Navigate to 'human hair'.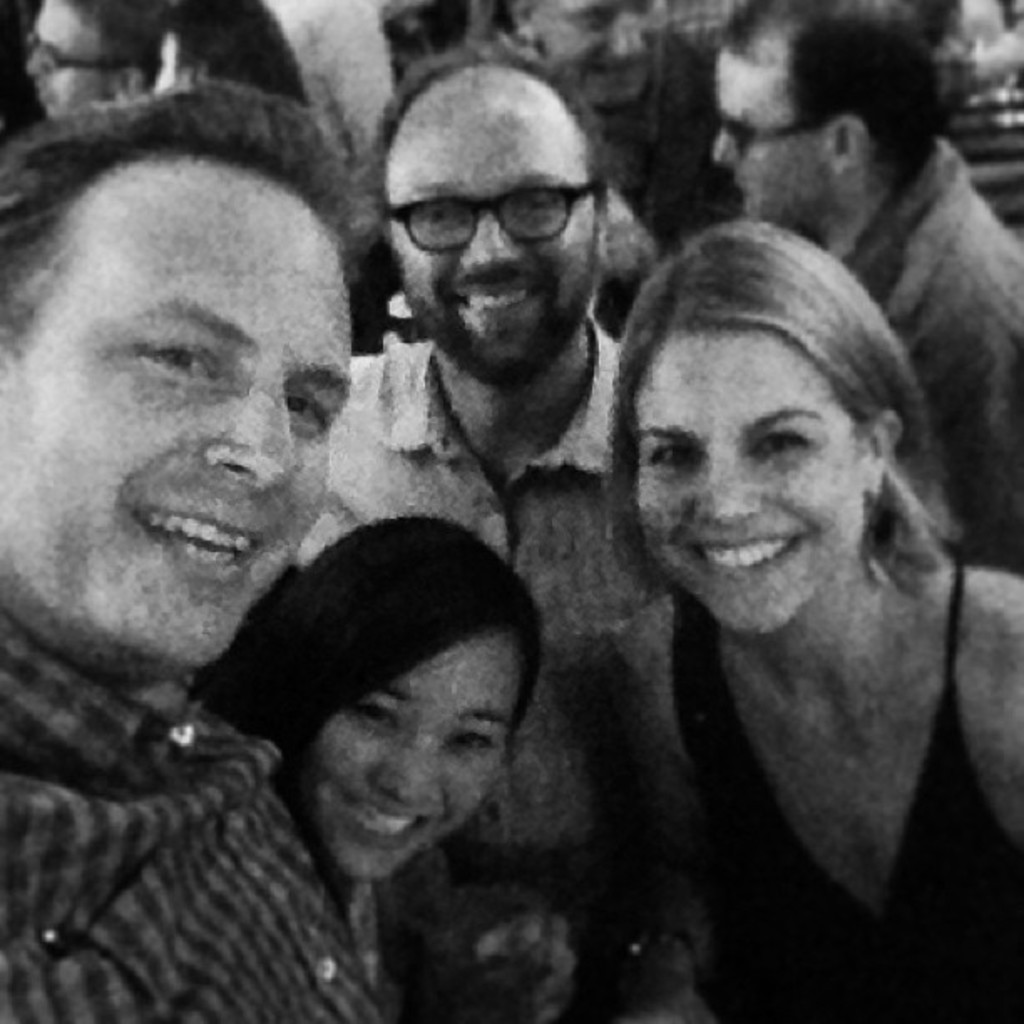
Navigation target: Rect(726, 0, 954, 194).
